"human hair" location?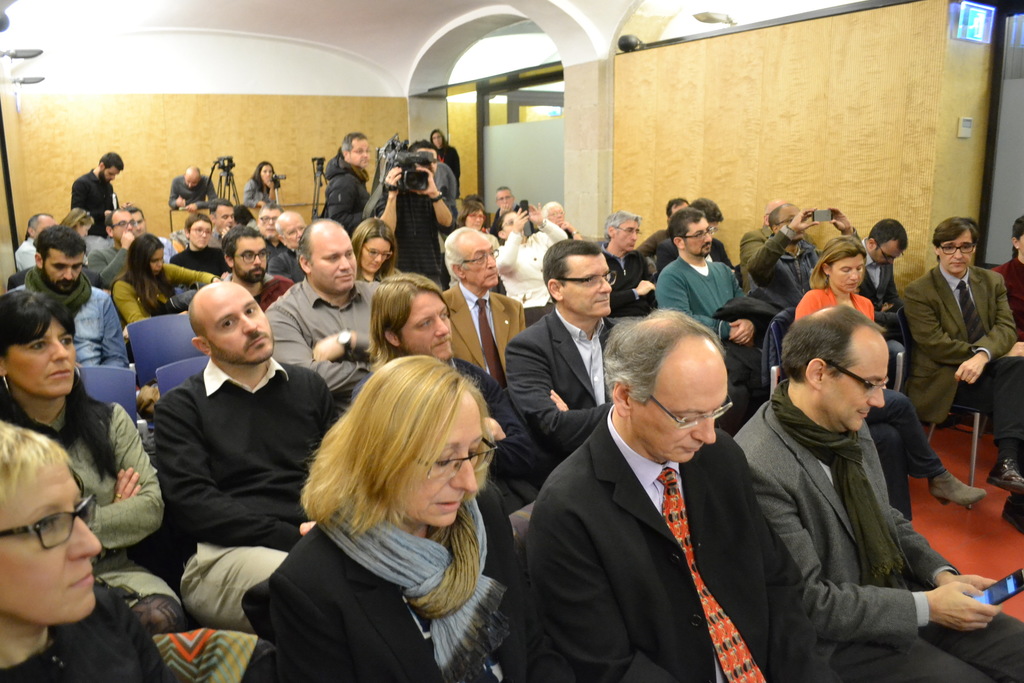
detection(495, 213, 511, 248)
